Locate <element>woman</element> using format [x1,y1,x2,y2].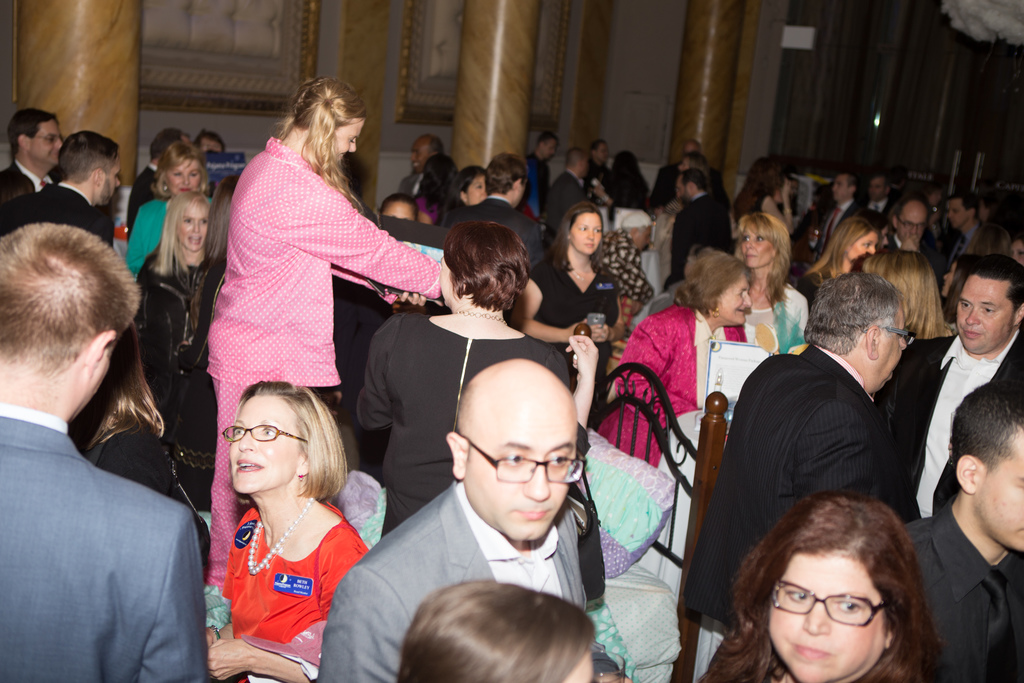
[73,304,215,562].
